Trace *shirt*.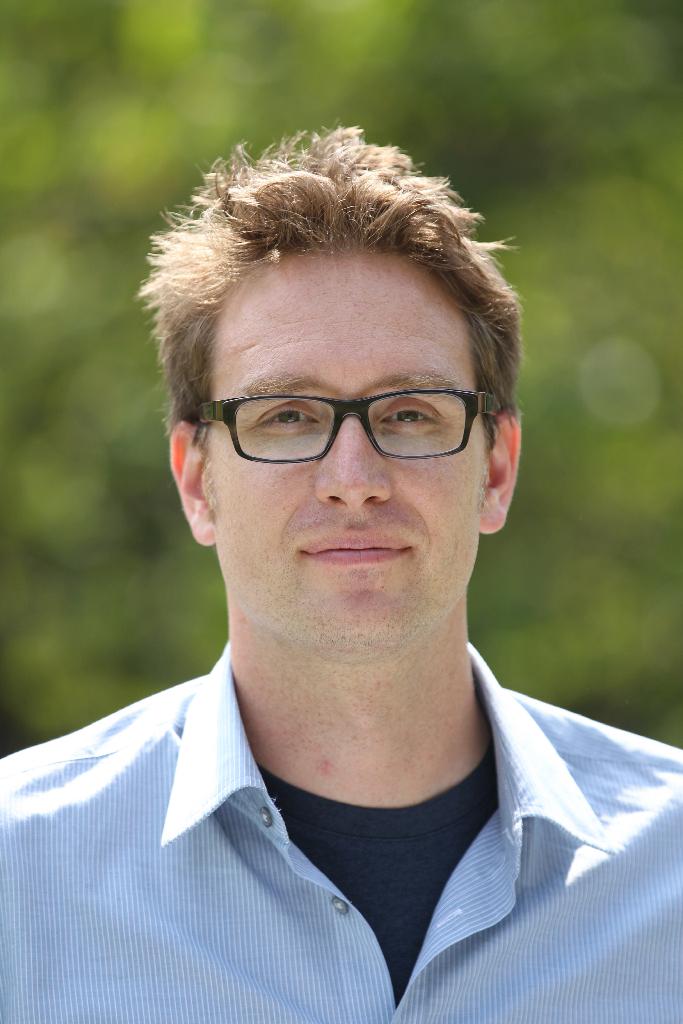
Traced to Rect(0, 640, 680, 1023).
